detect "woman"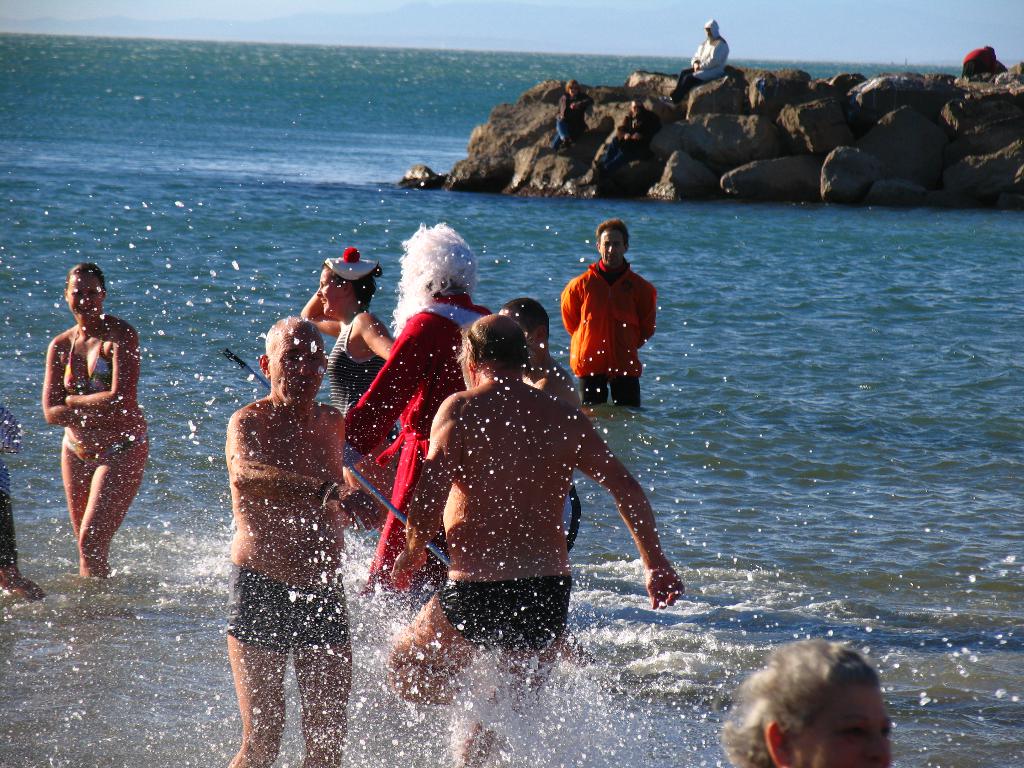
299/262/396/531
